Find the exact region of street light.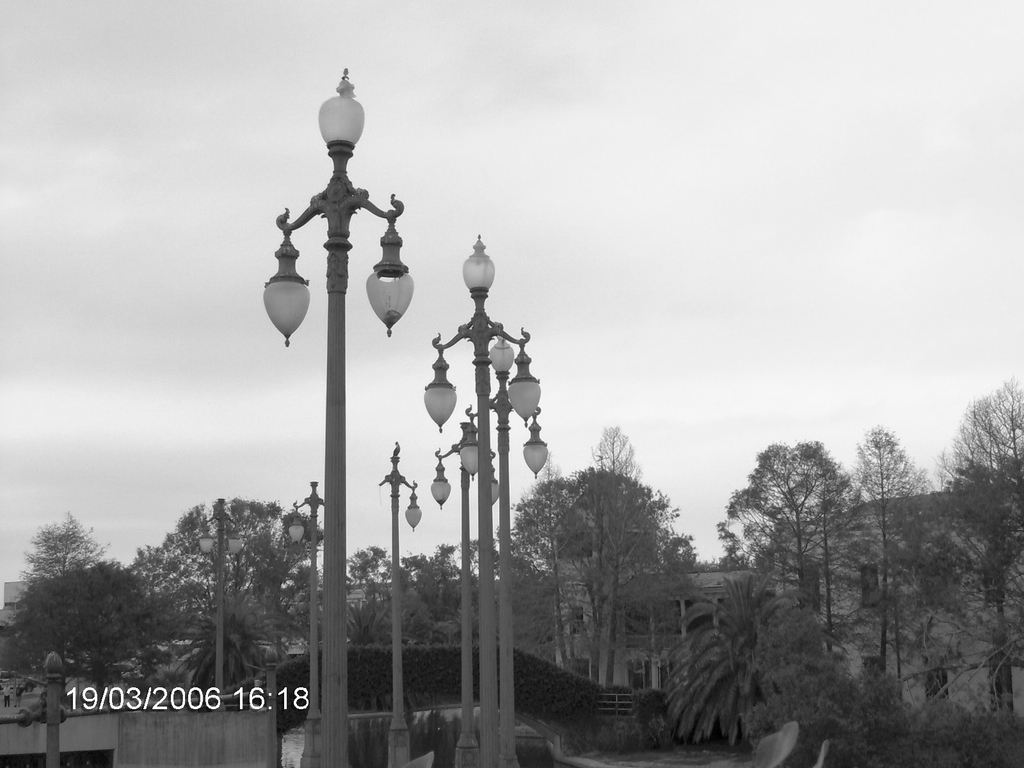
Exact region: (191, 500, 247, 706).
